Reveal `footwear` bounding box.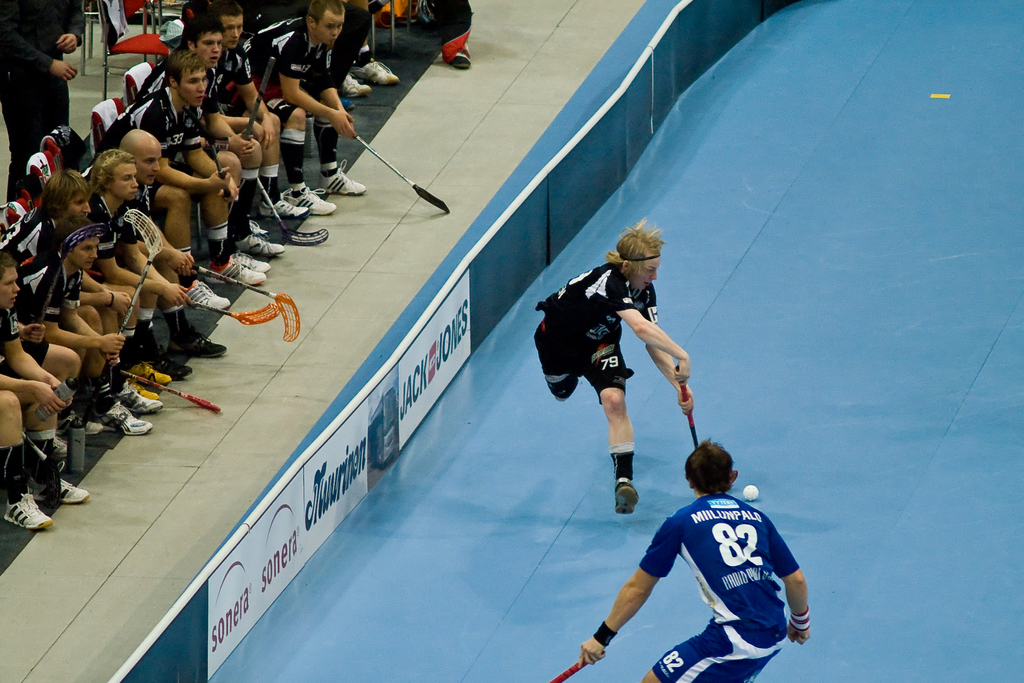
Revealed: (321, 163, 365, 194).
